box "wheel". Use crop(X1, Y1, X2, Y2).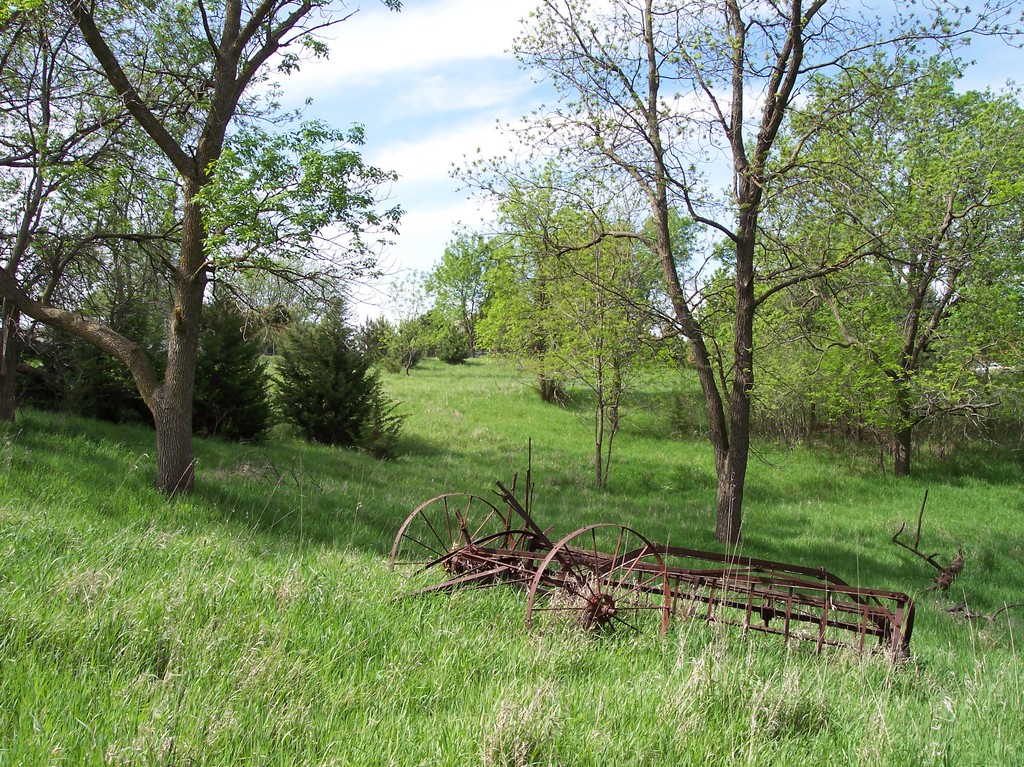
crop(390, 492, 520, 601).
